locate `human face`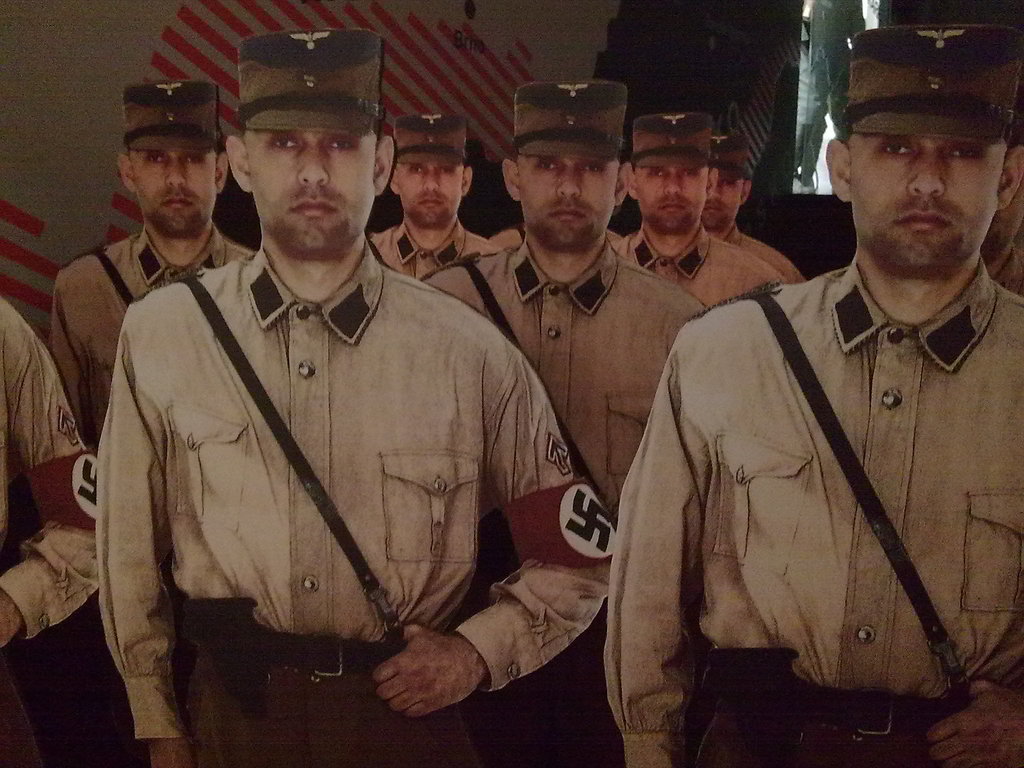
[x1=397, y1=164, x2=464, y2=225]
